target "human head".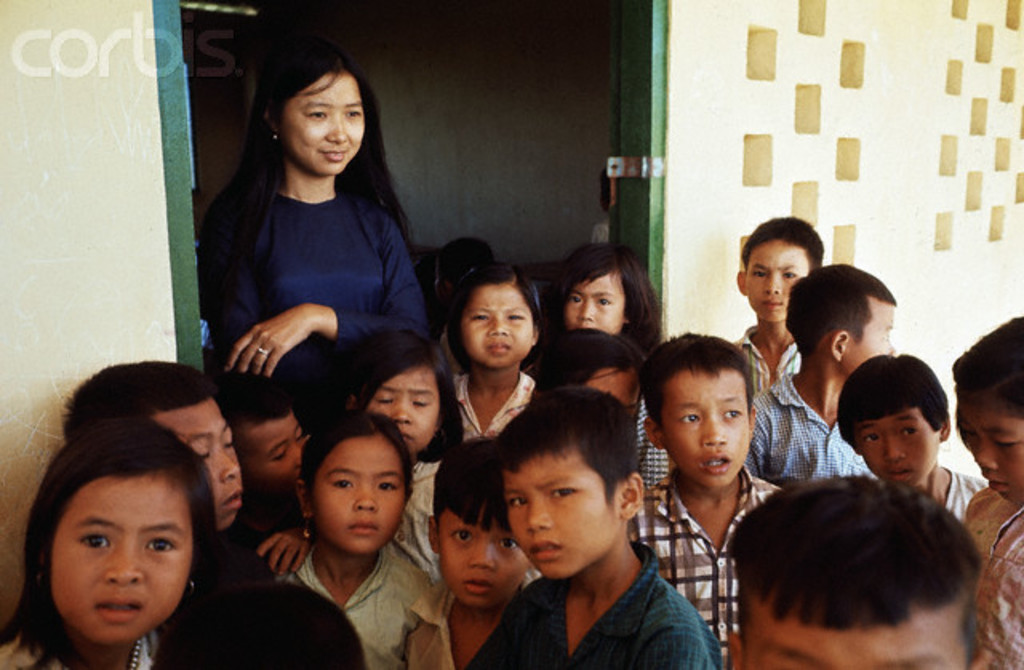
Target region: rect(642, 334, 760, 486).
